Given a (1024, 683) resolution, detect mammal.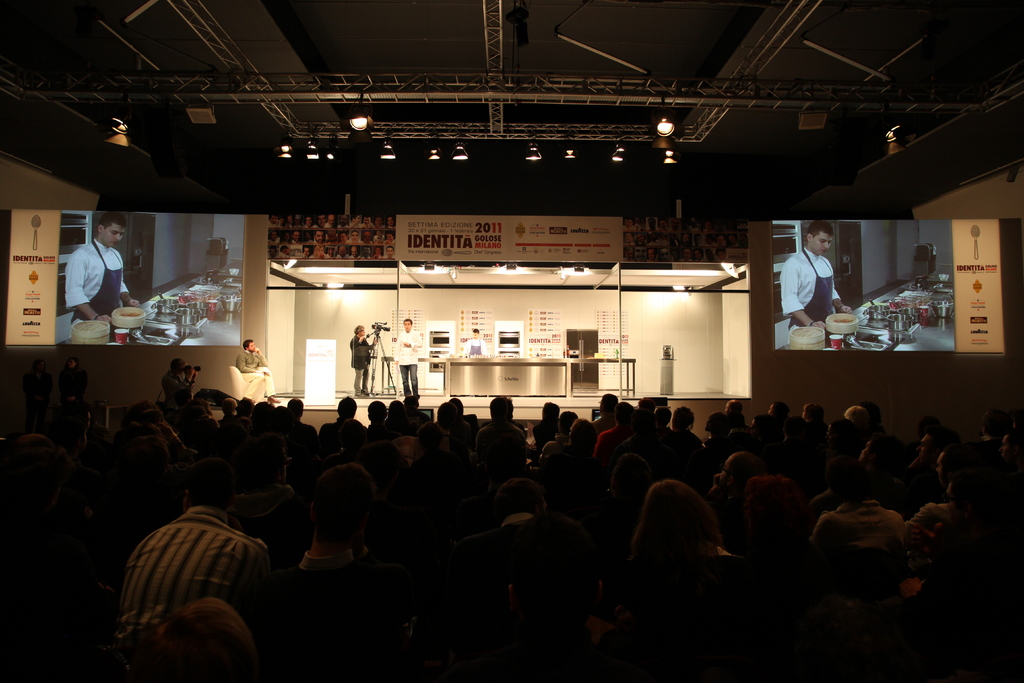
325,216,339,227.
